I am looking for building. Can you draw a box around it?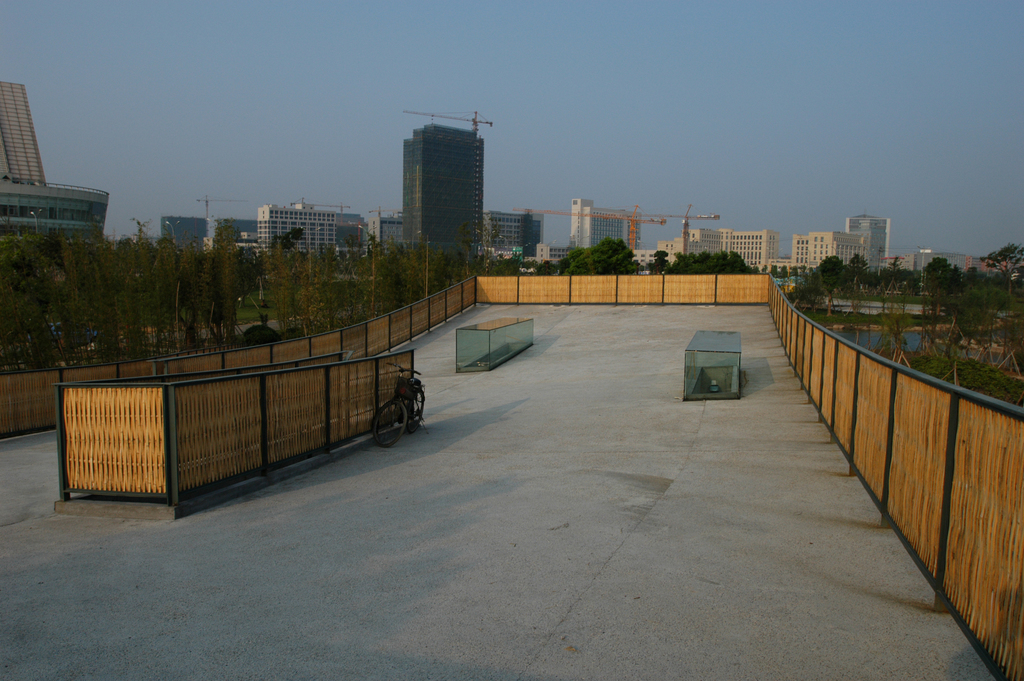
Sure, the bounding box is 401, 126, 481, 250.
